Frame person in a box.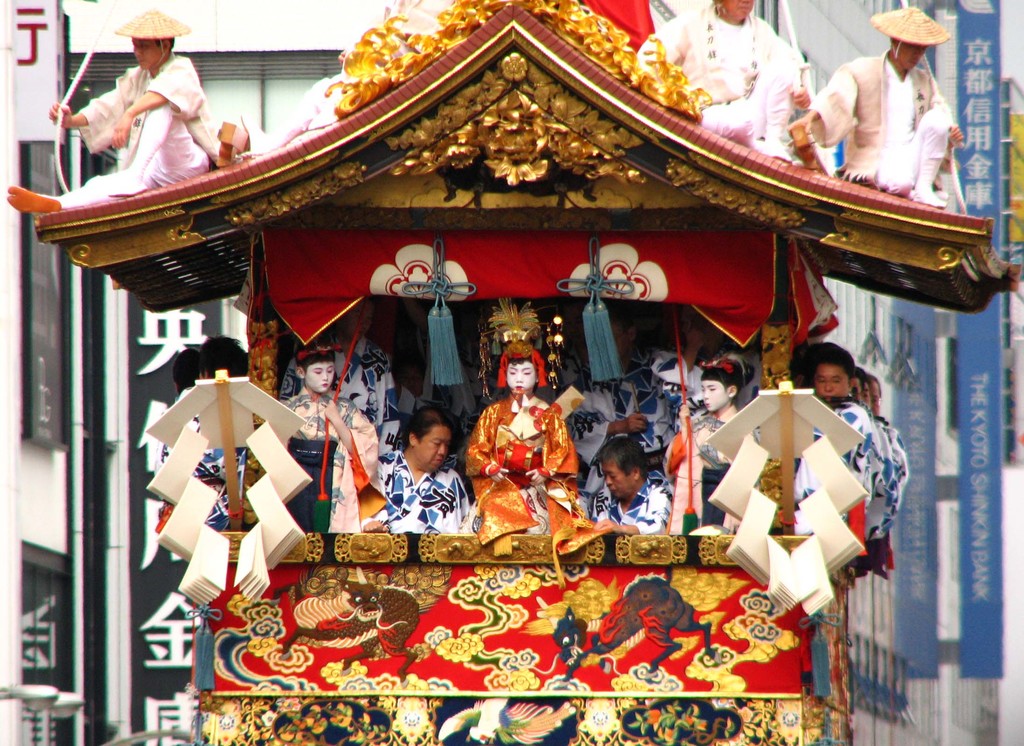
379/409/467/532.
